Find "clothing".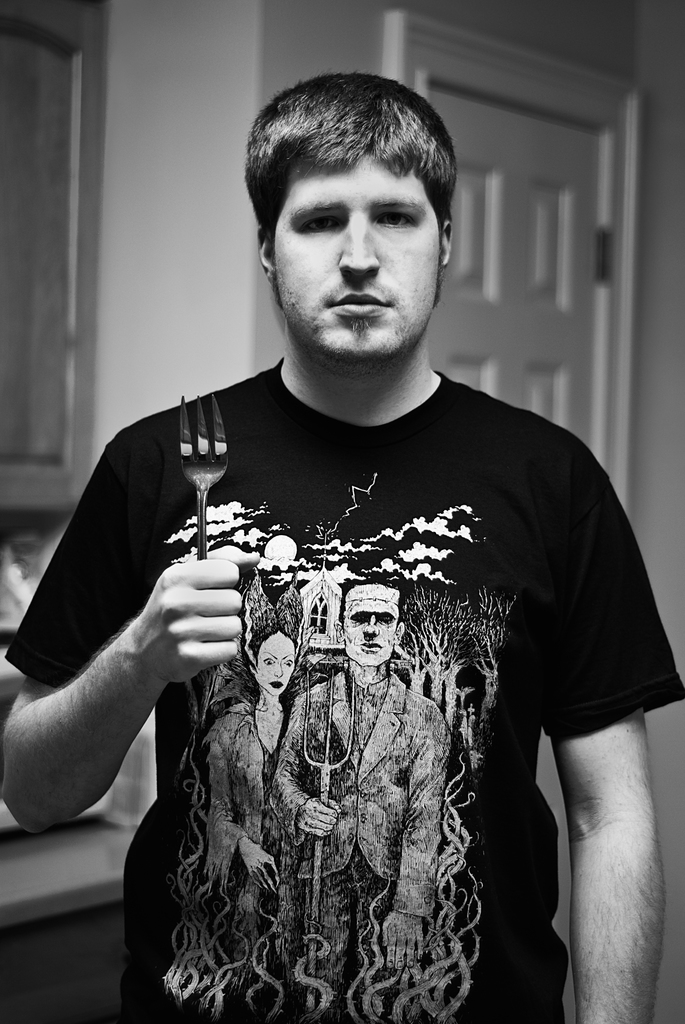
Rect(76, 314, 641, 1005).
